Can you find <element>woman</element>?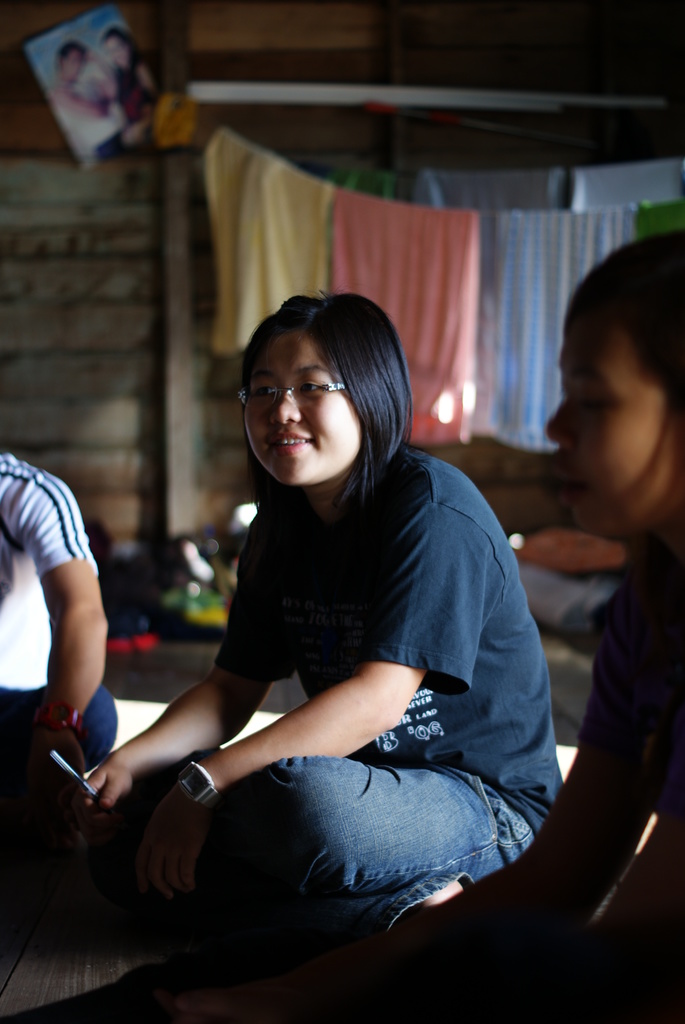
Yes, bounding box: BBox(93, 25, 164, 160).
